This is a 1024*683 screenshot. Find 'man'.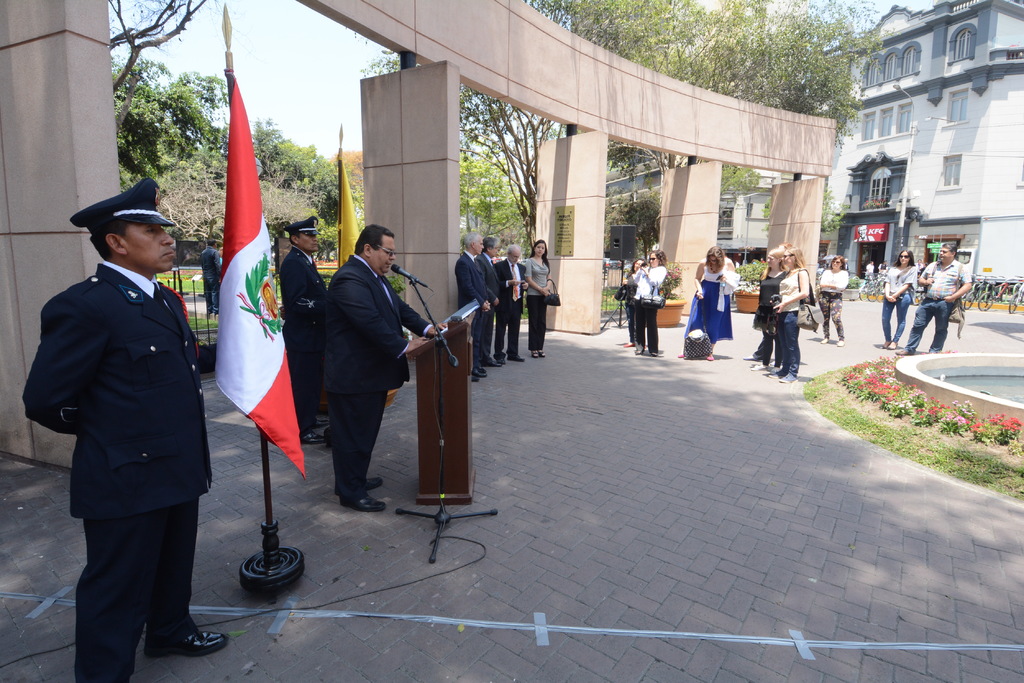
Bounding box: [455,235,488,380].
